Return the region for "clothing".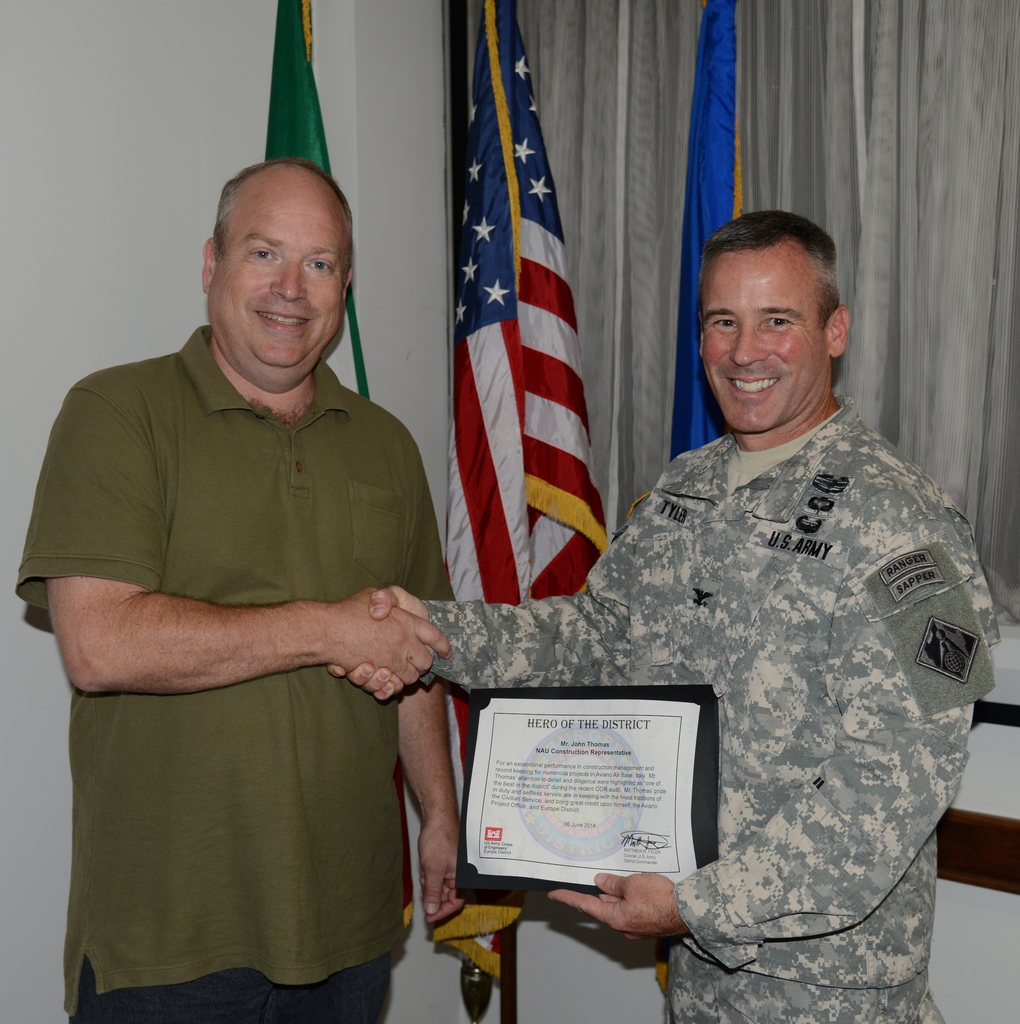
<box>421,399,1002,1023</box>.
